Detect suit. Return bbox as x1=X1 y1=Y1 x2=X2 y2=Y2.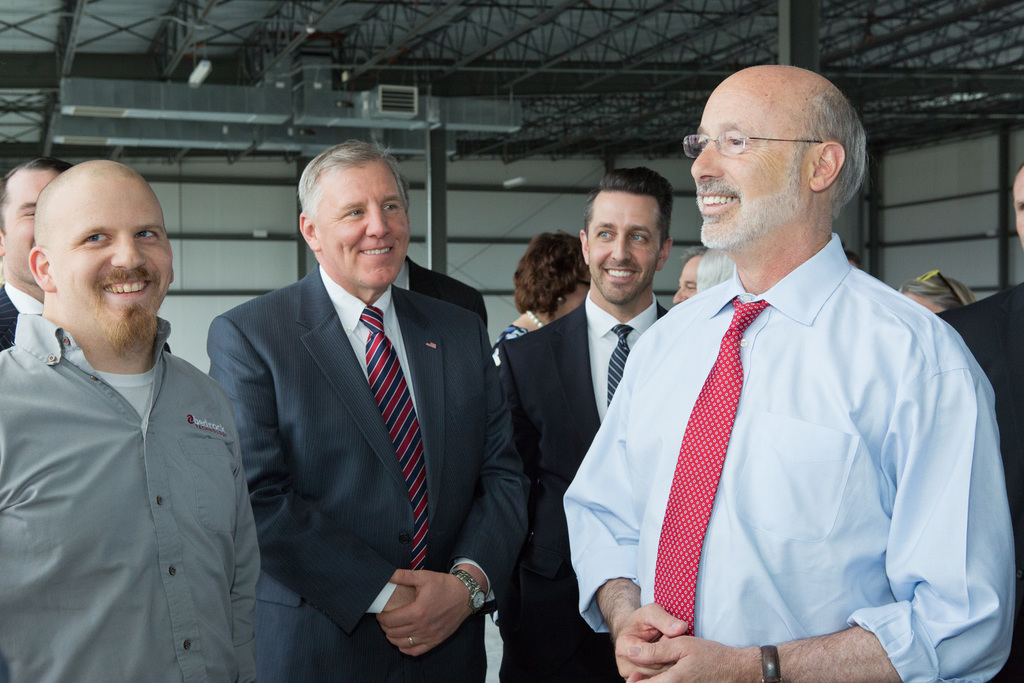
x1=494 y1=282 x2=670 y2=682.
